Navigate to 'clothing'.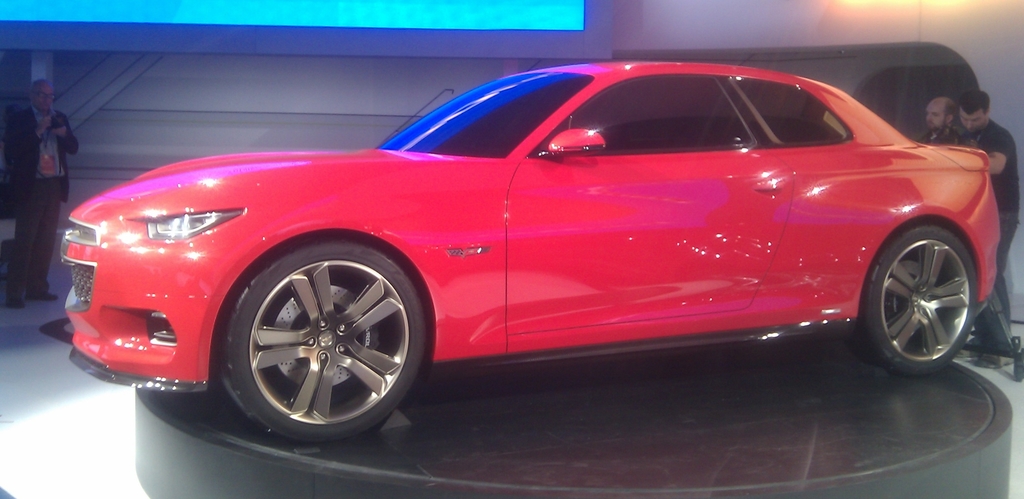
Navigation target: (left=1, top=104, right=81, bottom=303).
